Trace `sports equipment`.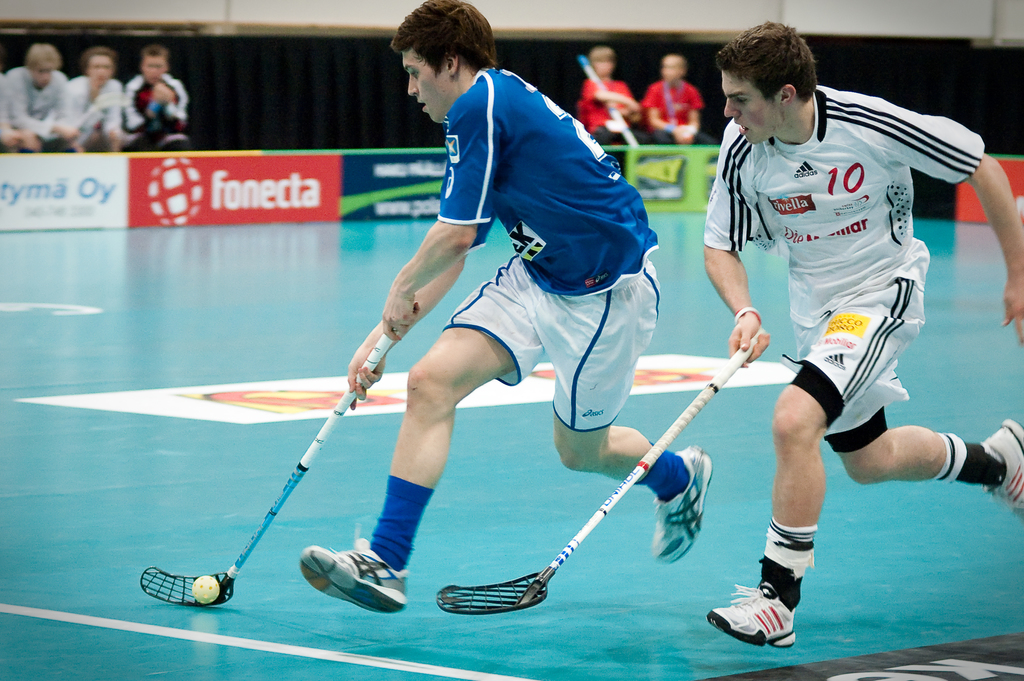
Traced to rect(142, 332, 399, 604).
